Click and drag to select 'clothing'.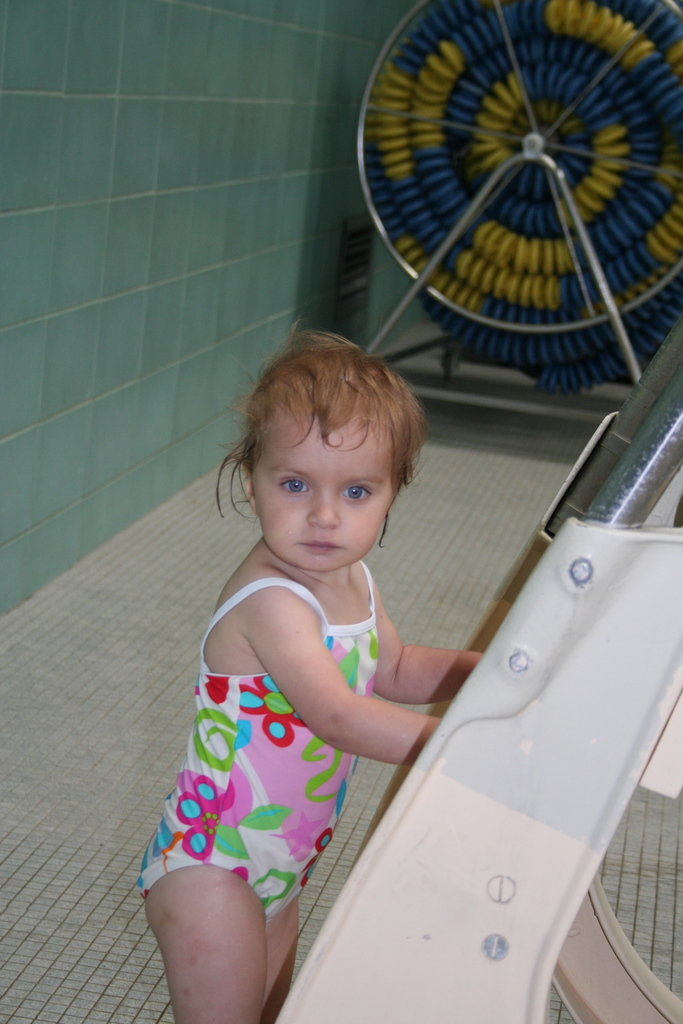
Selection: left=154, top=532, right=425, bottom=948.
